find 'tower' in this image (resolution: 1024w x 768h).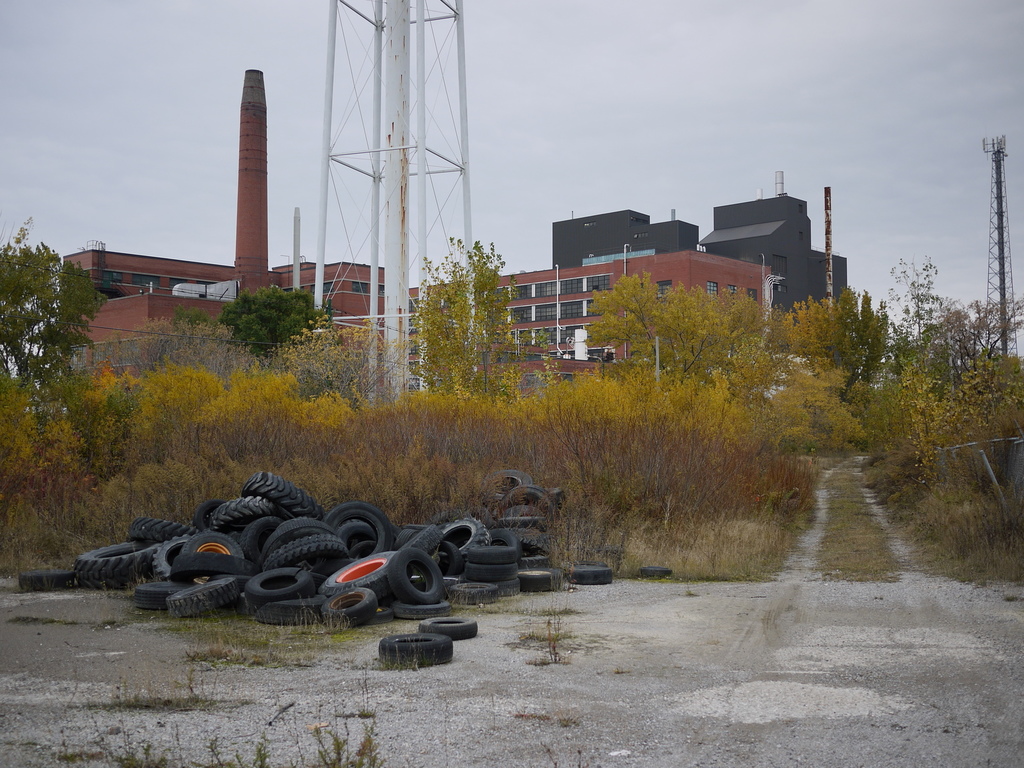
980/134/1023/363.
